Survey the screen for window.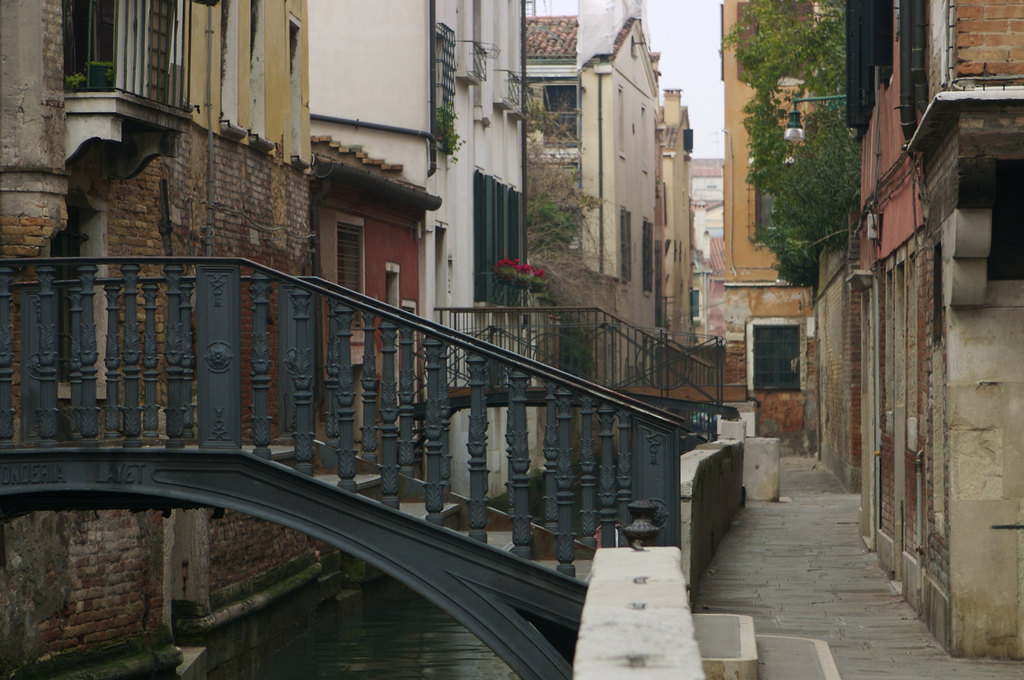
Survey found: BBox(751, 157, 794, 248).
